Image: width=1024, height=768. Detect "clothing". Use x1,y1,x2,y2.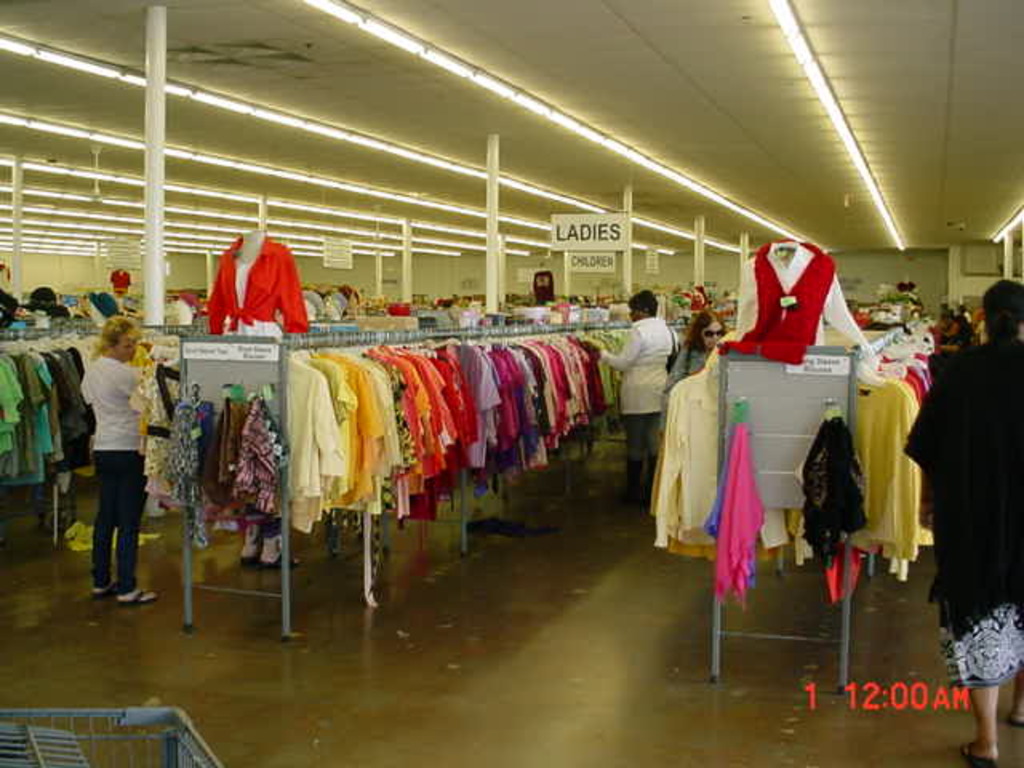
197,229,306,339.
